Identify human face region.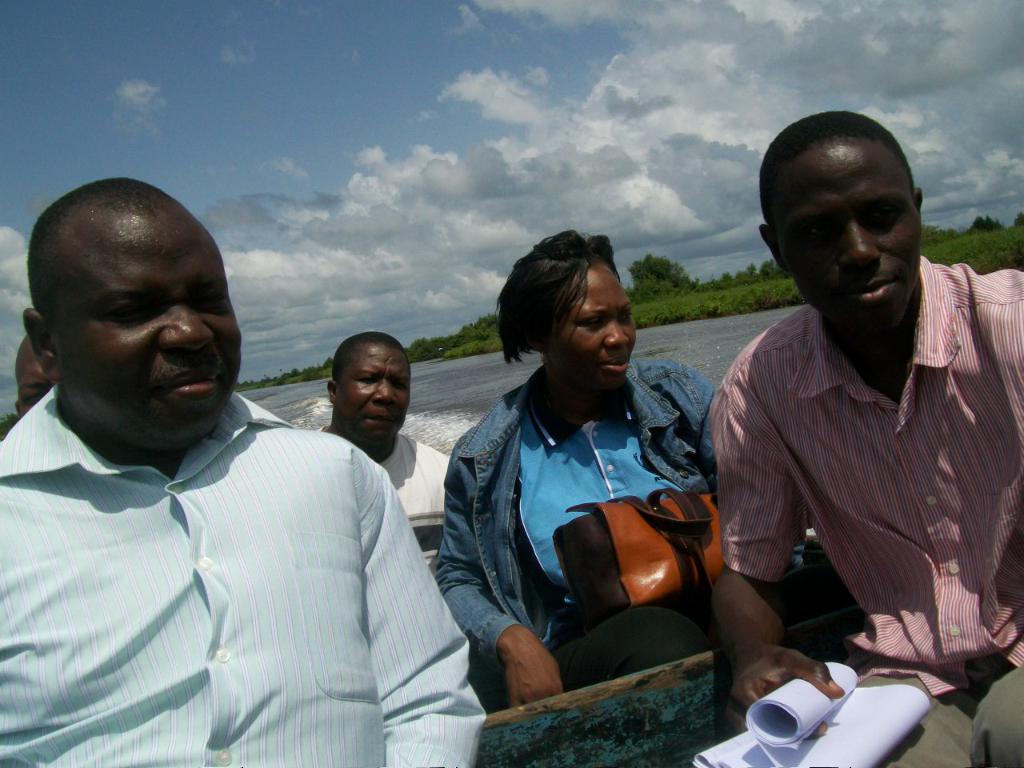
Region: BBox(337, 342, 413, 444).
